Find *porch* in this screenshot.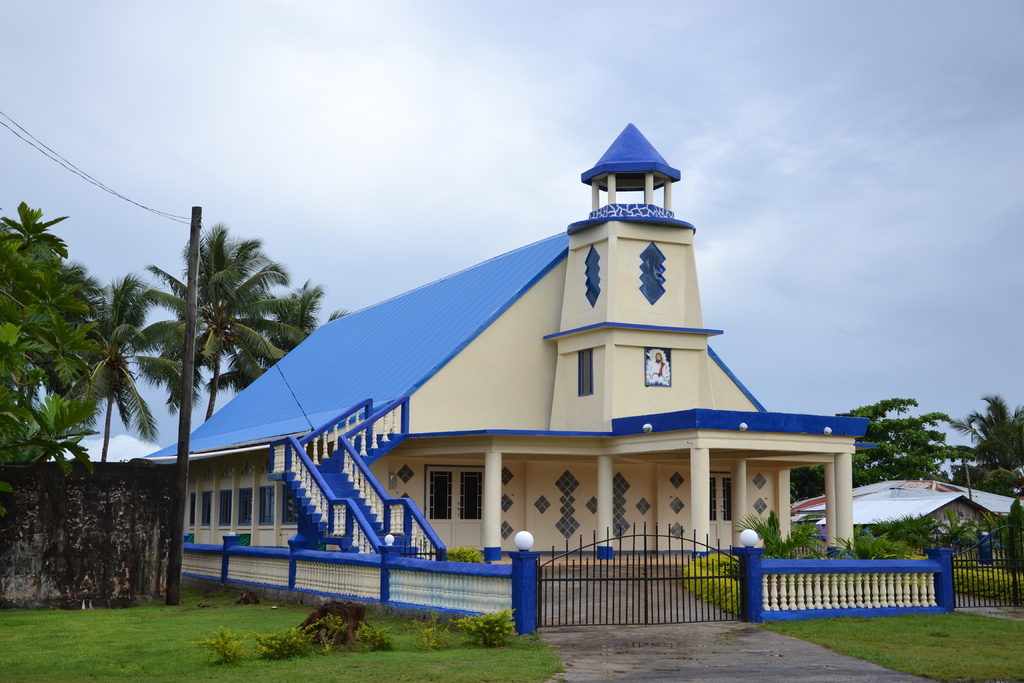
The bounding box for *porch* is x1=179 y1=526 x2=1023 y2=641.
